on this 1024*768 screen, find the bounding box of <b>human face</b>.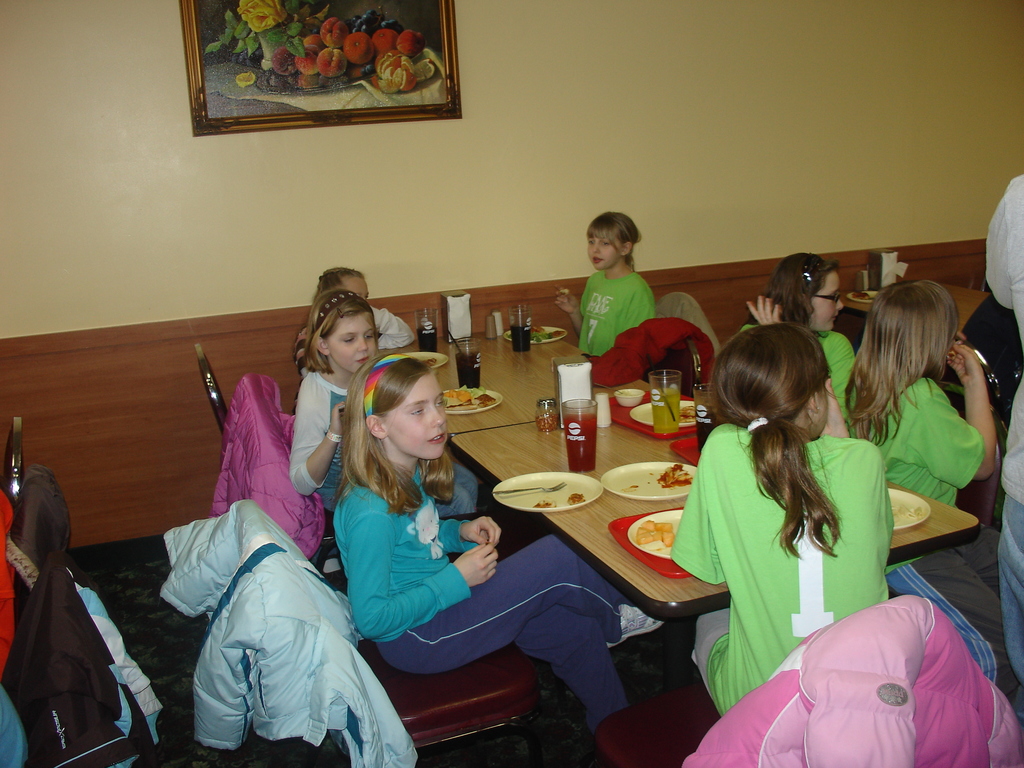
Bounding box: 584,236,620,269.
